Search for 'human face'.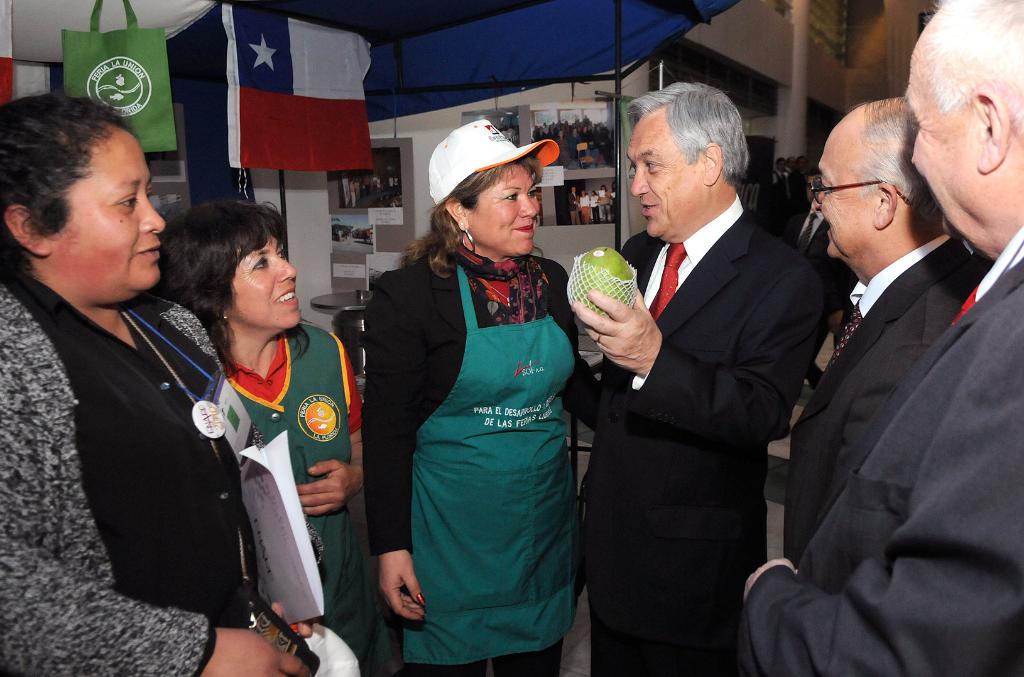
Found at x1=467, y1=159, x2=541, y2=254.
